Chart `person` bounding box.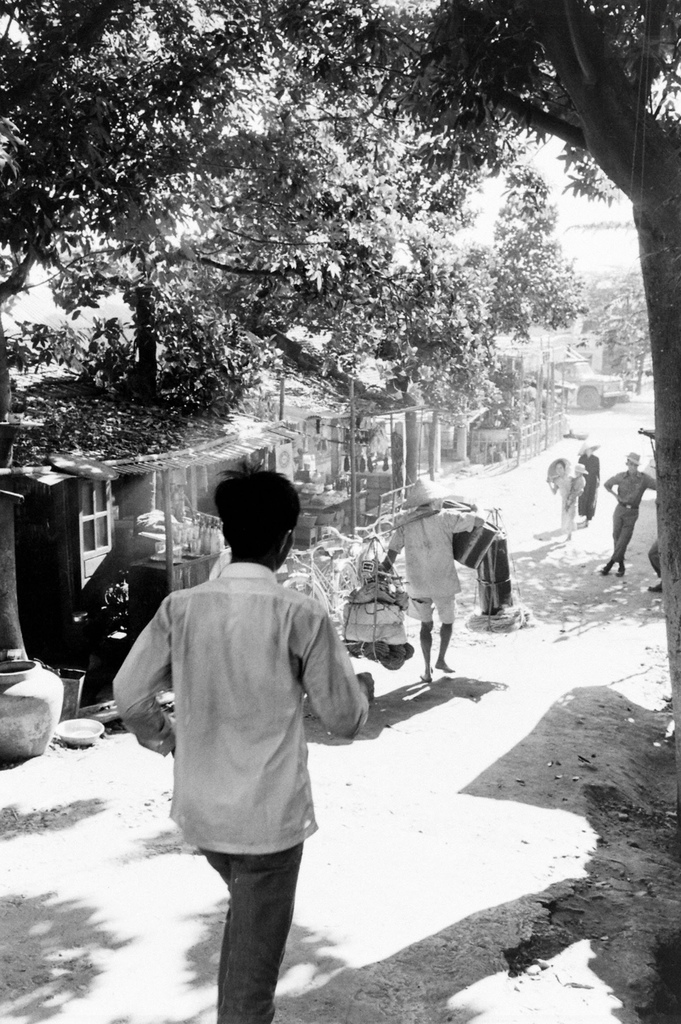
Charted: (left=121, top=474, right=366, bottom=1010).
